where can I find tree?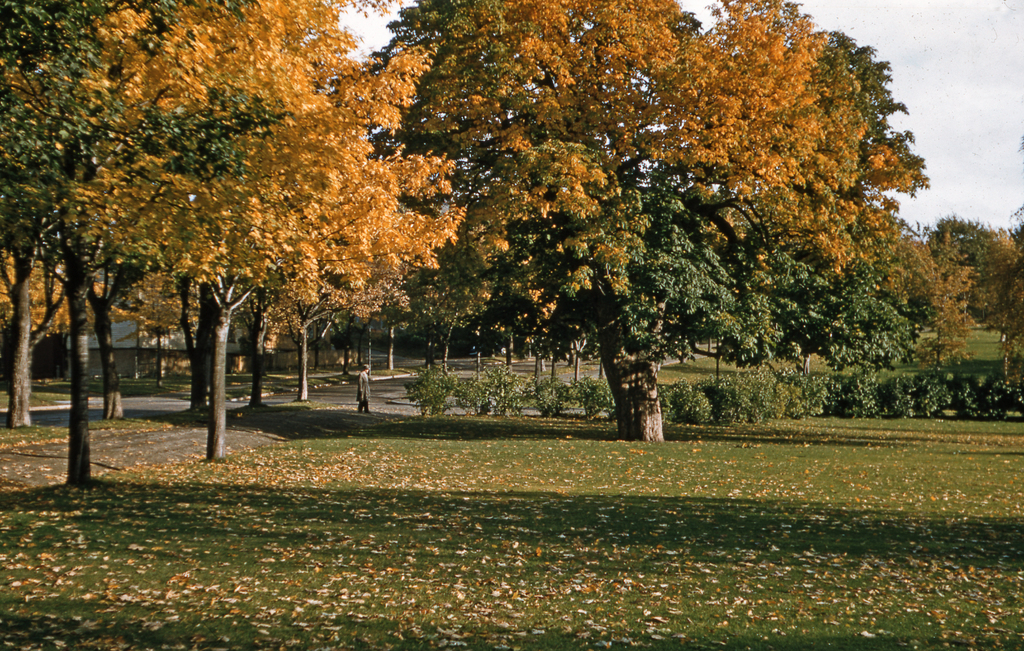
You can find it at 60/0/467/467.
